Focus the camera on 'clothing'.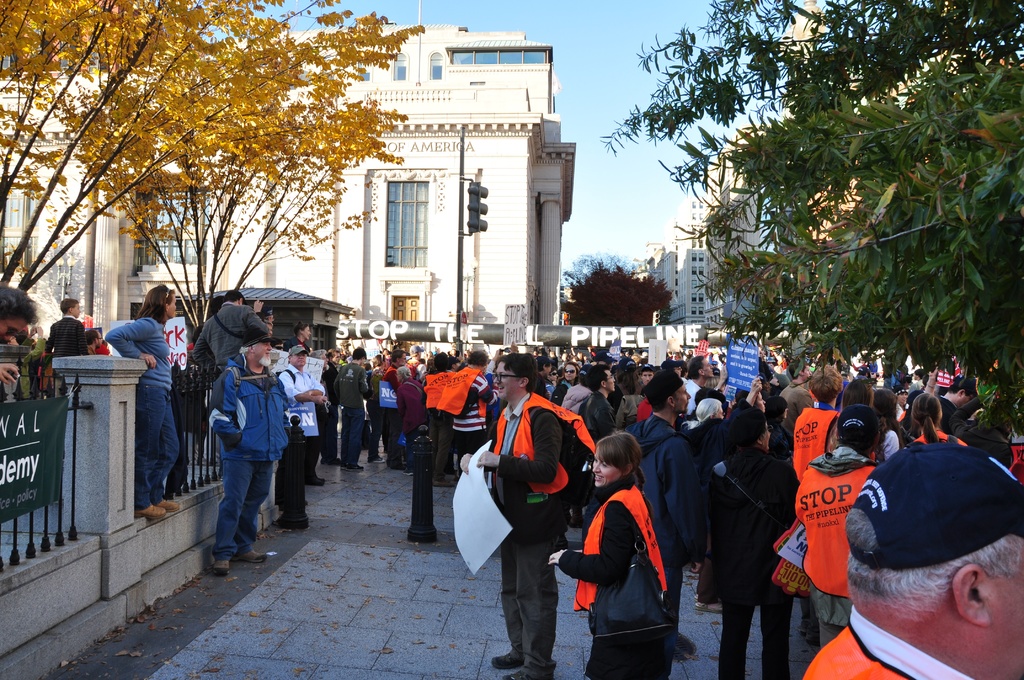
Focus region: 47 315 86 362.
